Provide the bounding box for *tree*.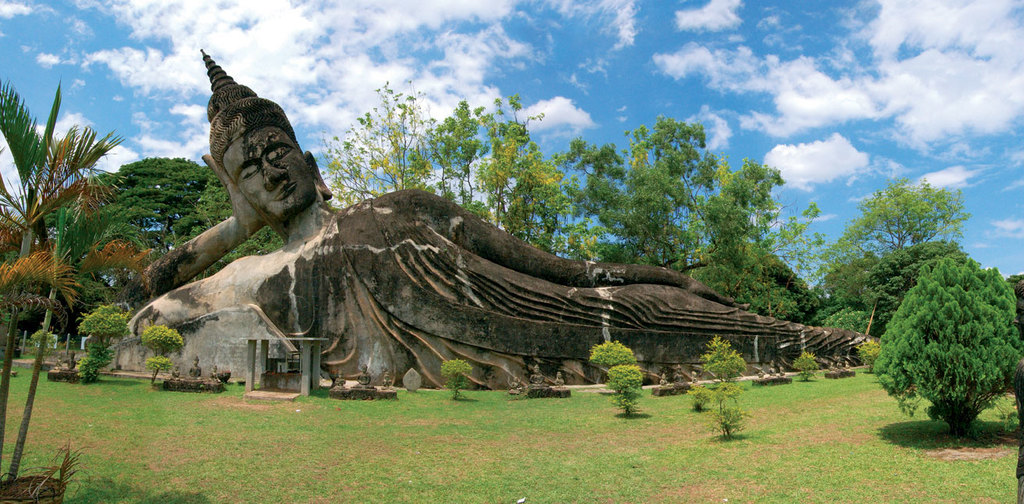
locate(7, 188, 159, 484).
